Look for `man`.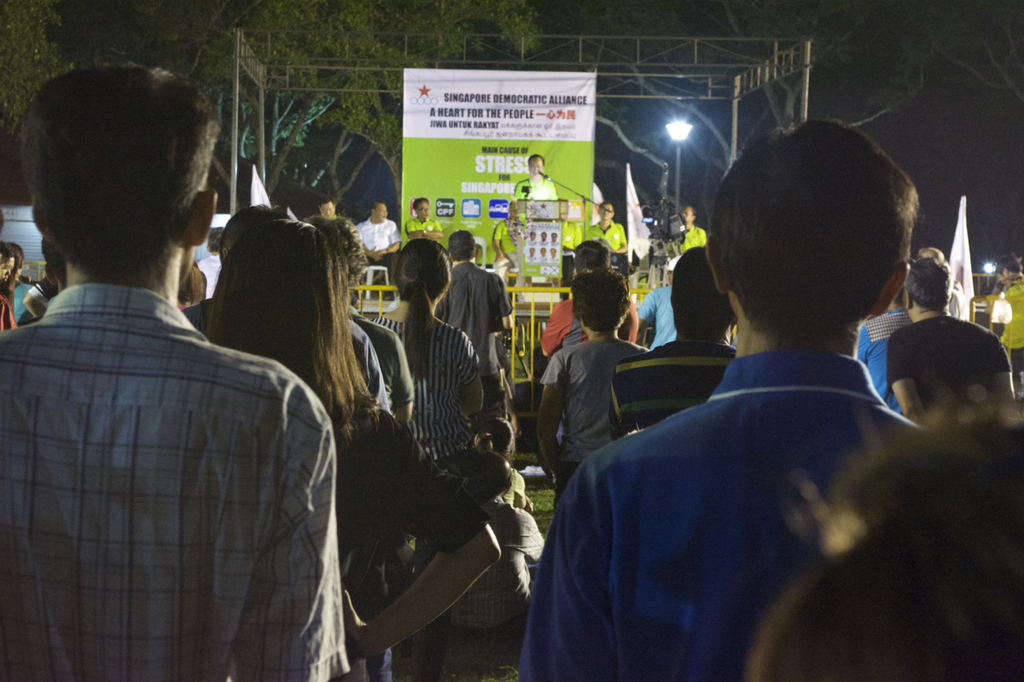
Found: region(0, 56, 344, 681).
